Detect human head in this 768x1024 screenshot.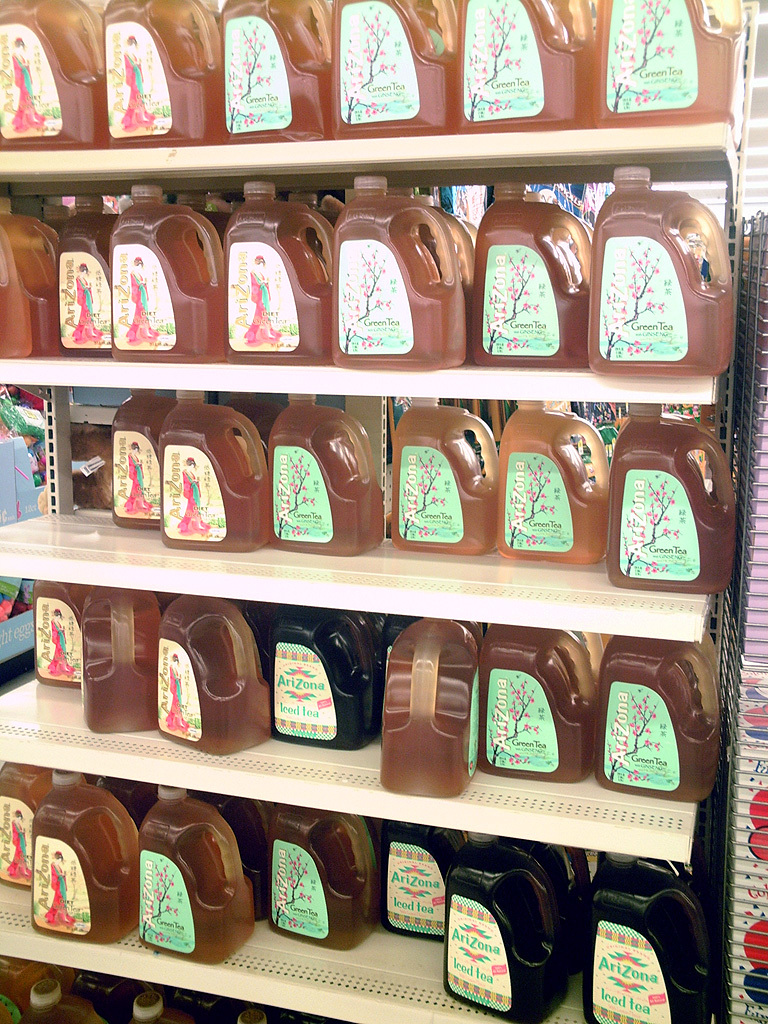
Detection: (left=50, top=606, right=67, bottom=622).
